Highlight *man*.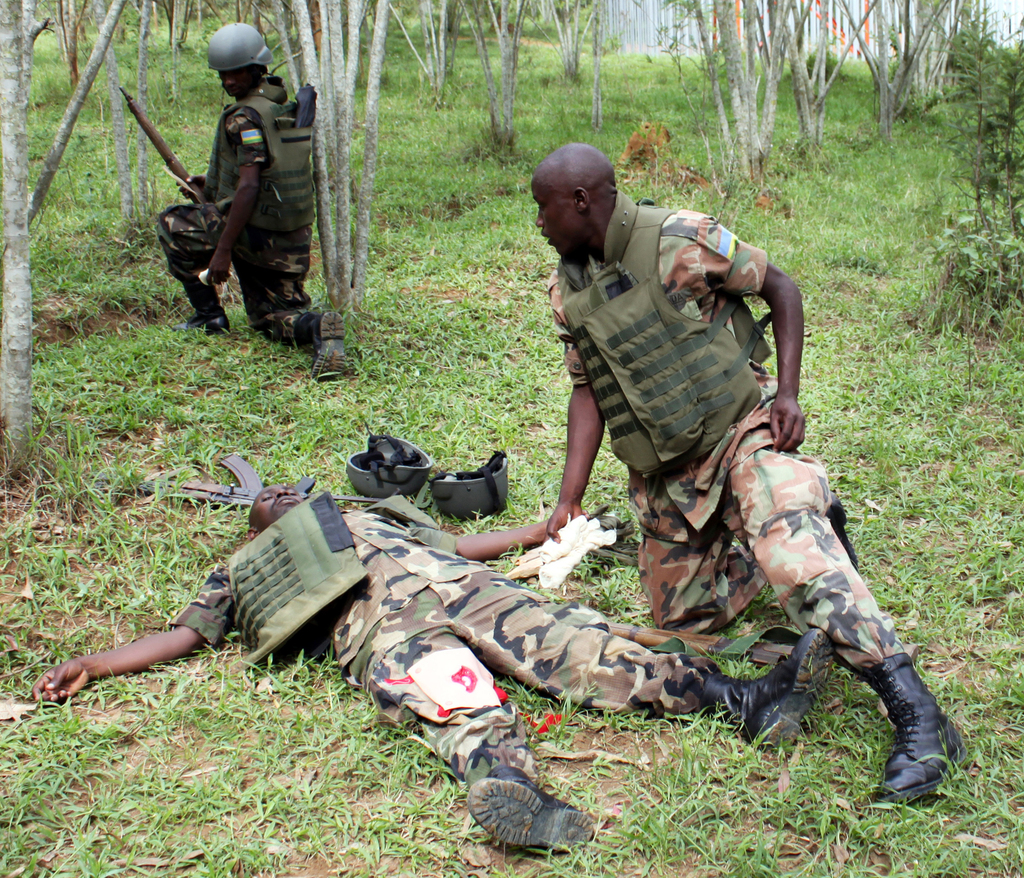
Highlighted region: box(556, 142, 972, 812).
